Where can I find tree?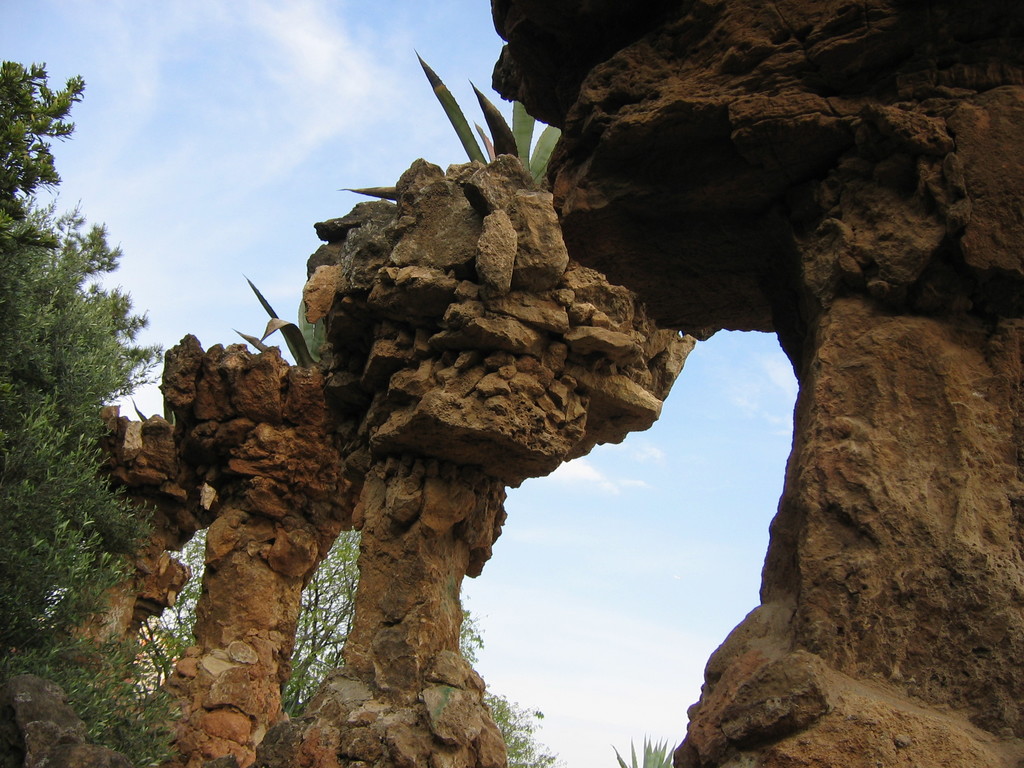
You can find it at locate(0, 54, 205, 767).
